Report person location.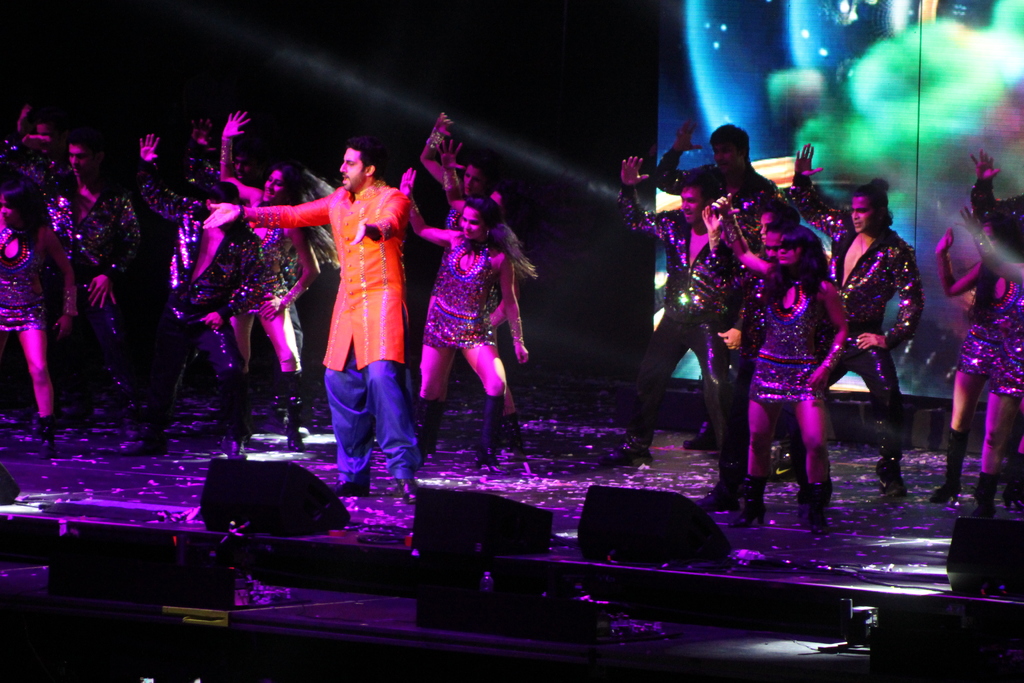
Report: BBox(935, 161, 1023, 506).
